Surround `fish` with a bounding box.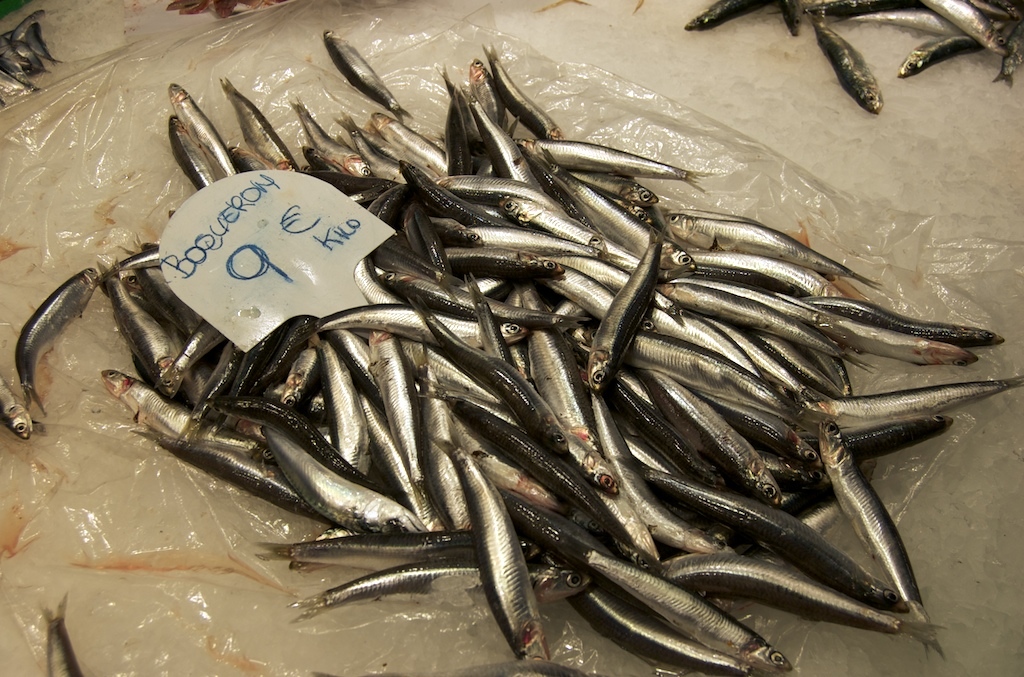
detection(921, 0, 1010, 56).
